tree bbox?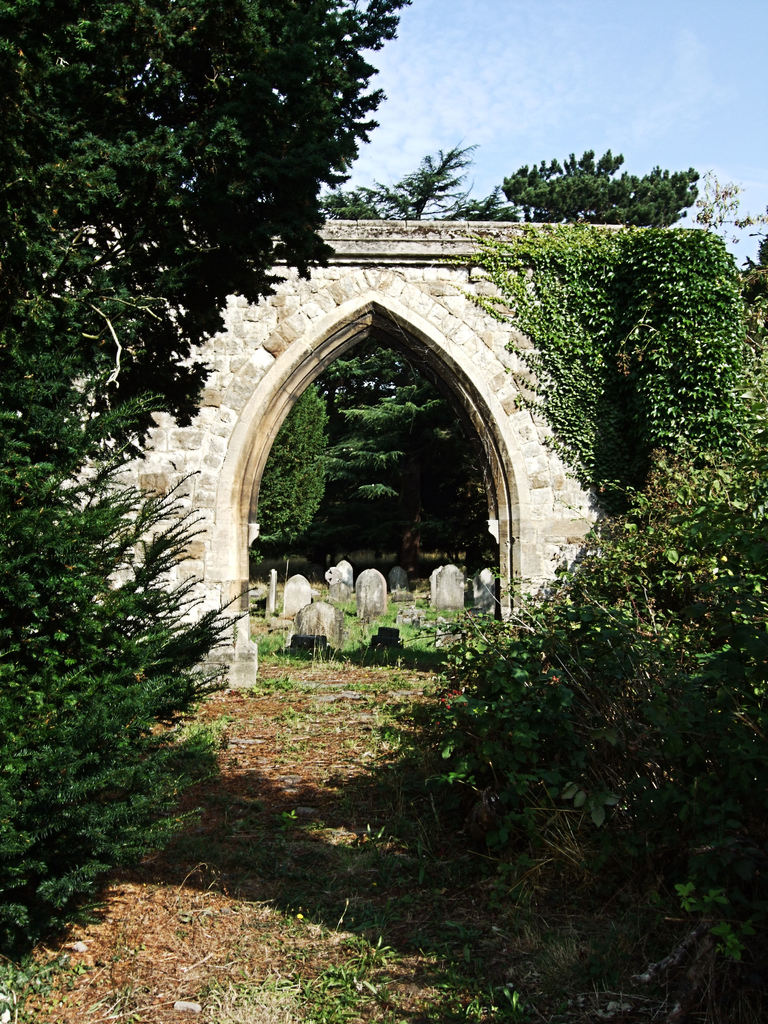
<region>256, 381, 329, 565</region>
